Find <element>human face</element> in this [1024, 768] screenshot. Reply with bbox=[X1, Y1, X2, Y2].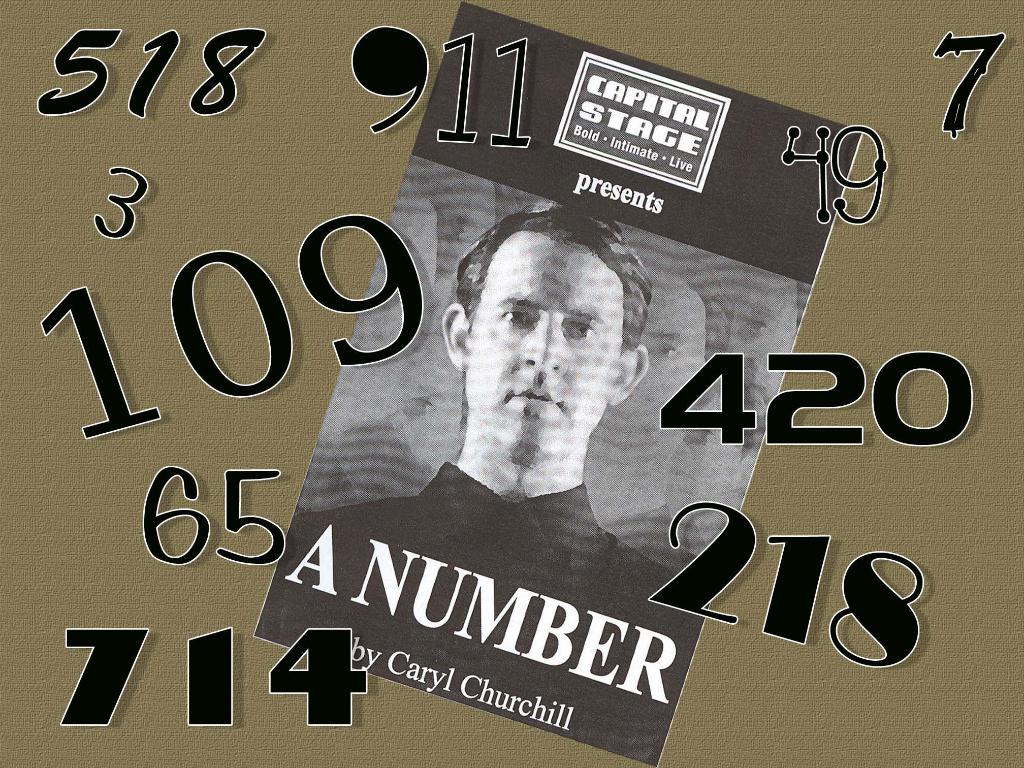
bbox=[466, 230, 625, 455].
